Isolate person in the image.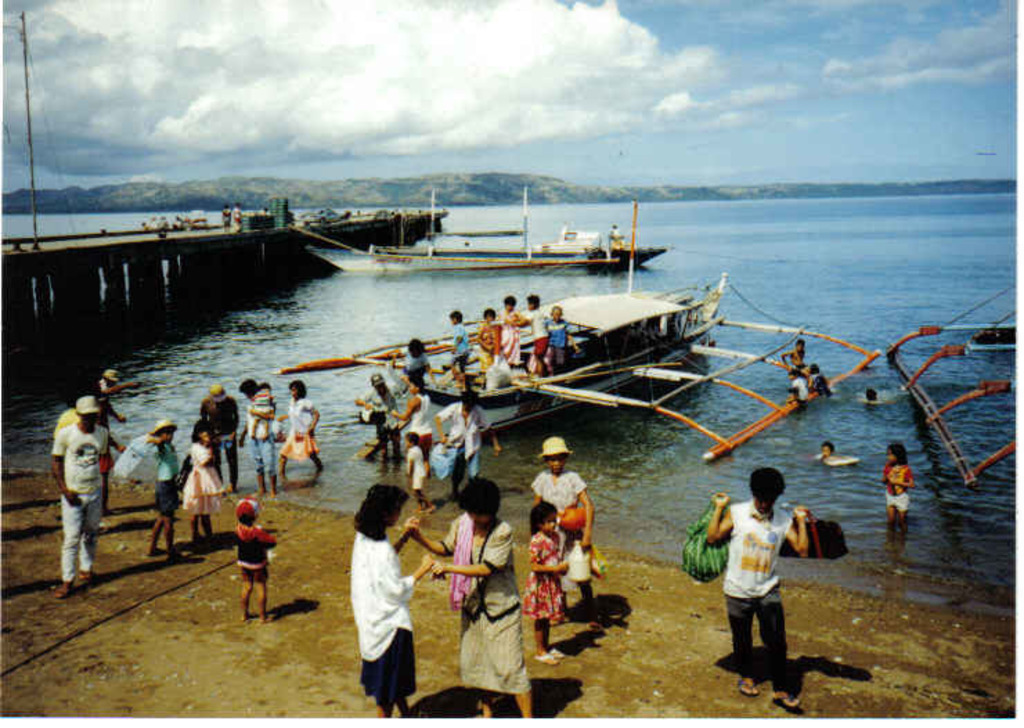
Isolated region: <box>821,440,840,461</box>.
